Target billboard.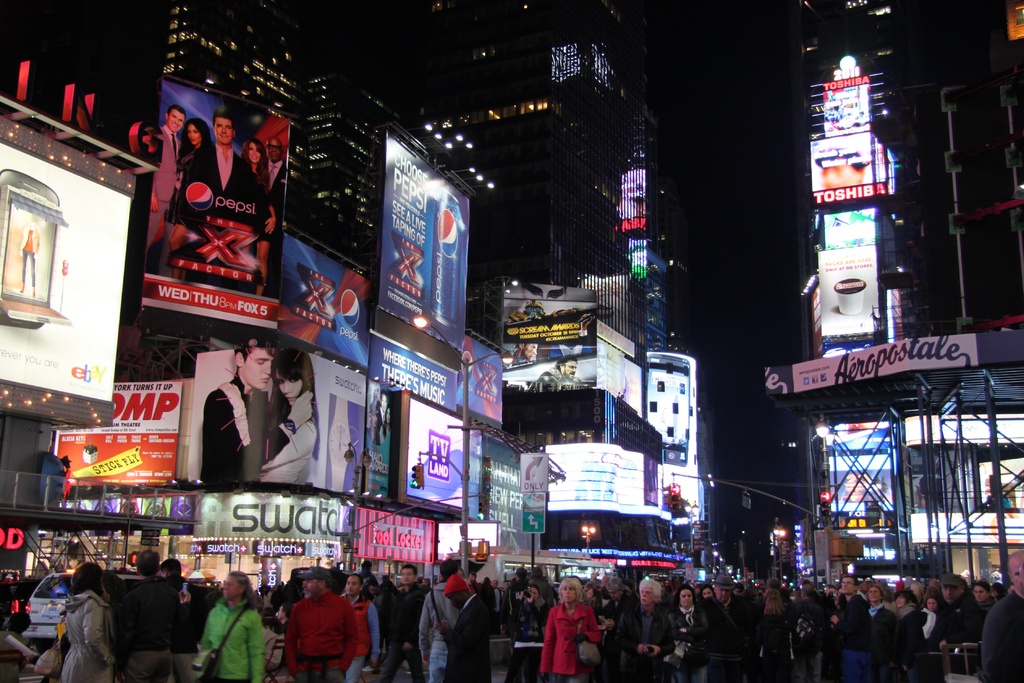
Target region: 500/273/600/385.
